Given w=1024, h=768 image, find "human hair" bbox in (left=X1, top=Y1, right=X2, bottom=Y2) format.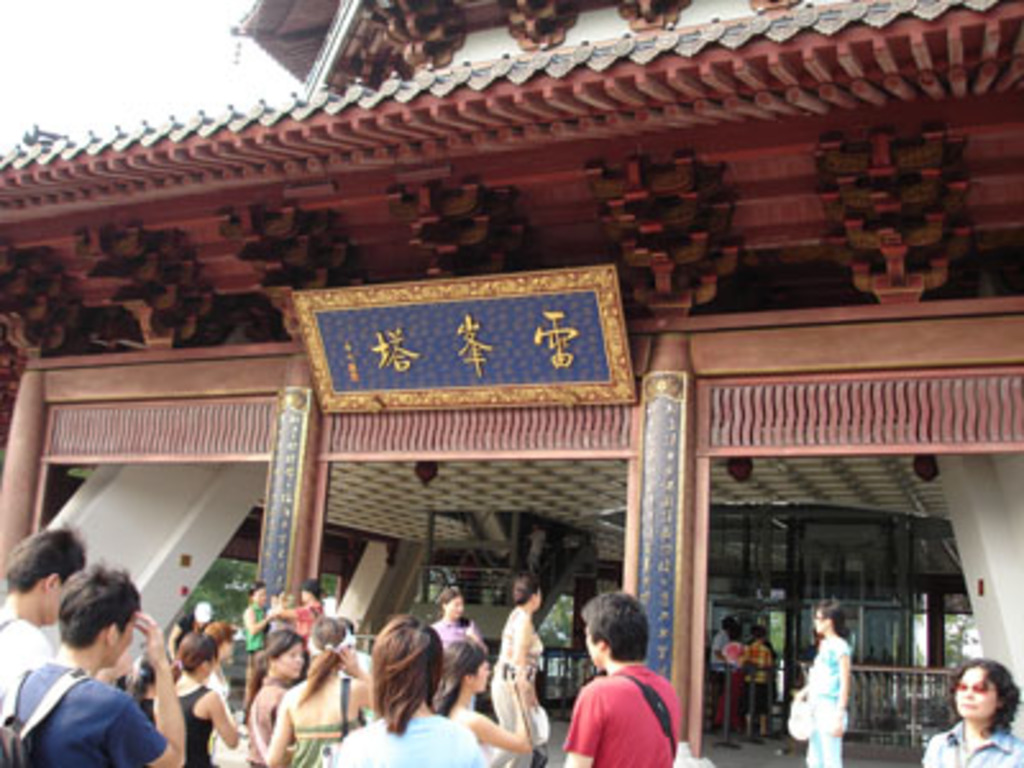
(left=509, top=573, right=540, bottom=604).
